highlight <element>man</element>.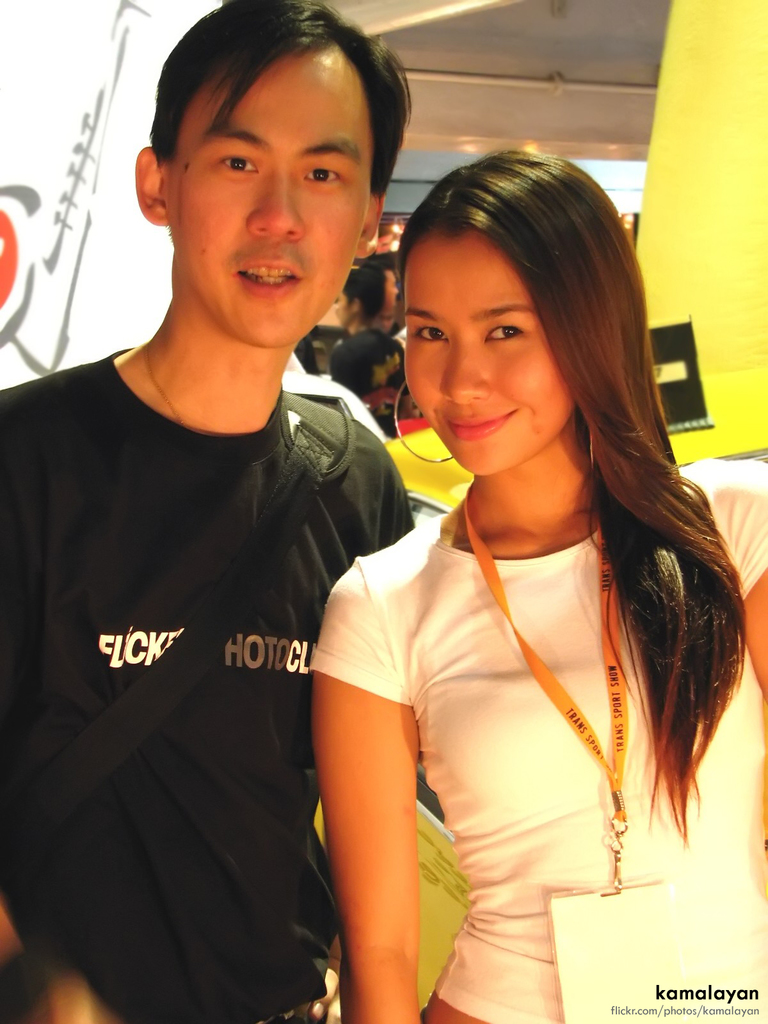
Highlighted region: (337, 263, 404, 340).
